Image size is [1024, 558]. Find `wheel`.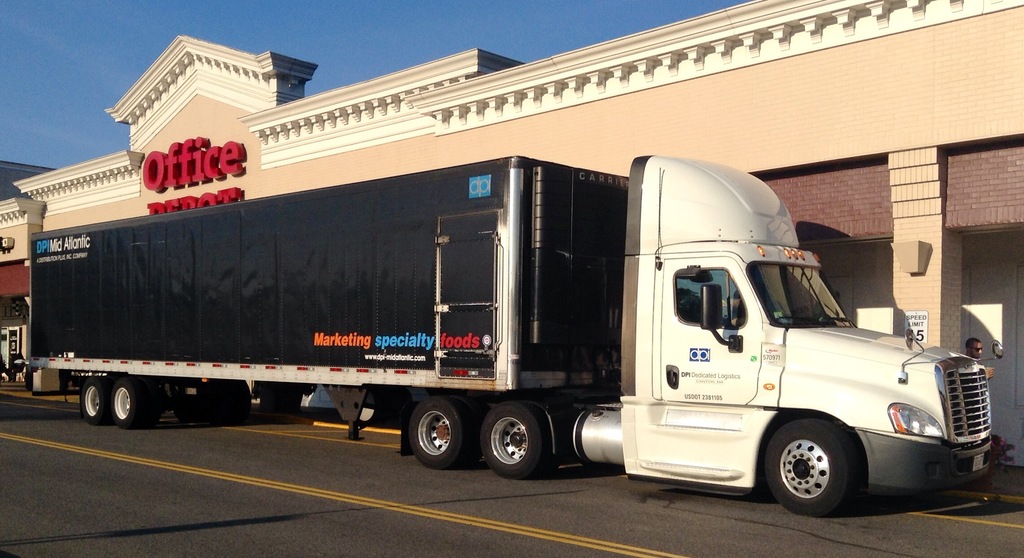
locate(777, 426, 860, 504).
